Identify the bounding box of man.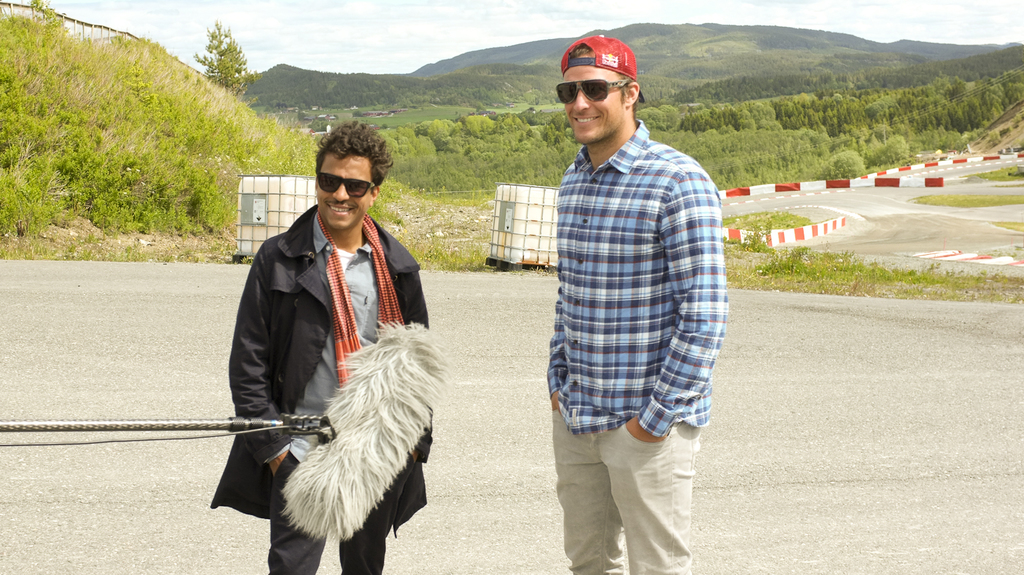
<bbox>207, 117, 427, 574</bbox>.
